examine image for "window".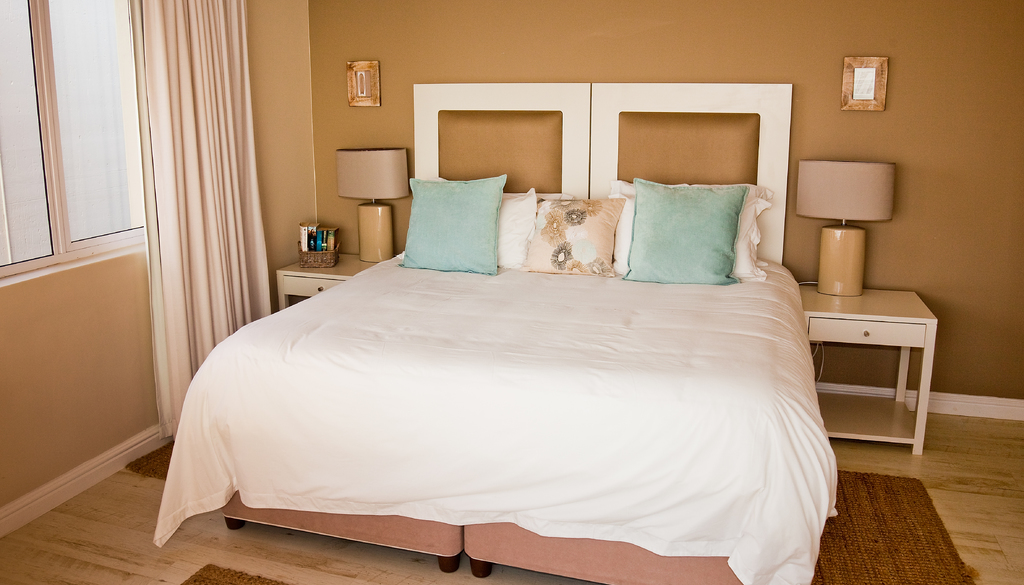
Examination result: 0 0 148 290.
